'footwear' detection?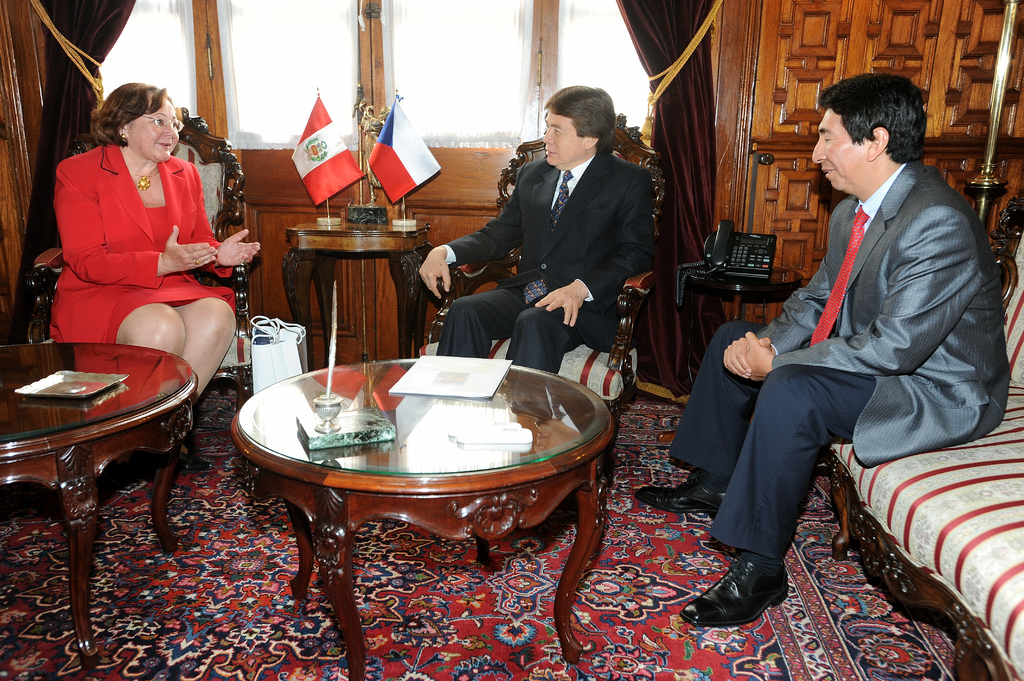
box=[179, 453, 220, 477]
